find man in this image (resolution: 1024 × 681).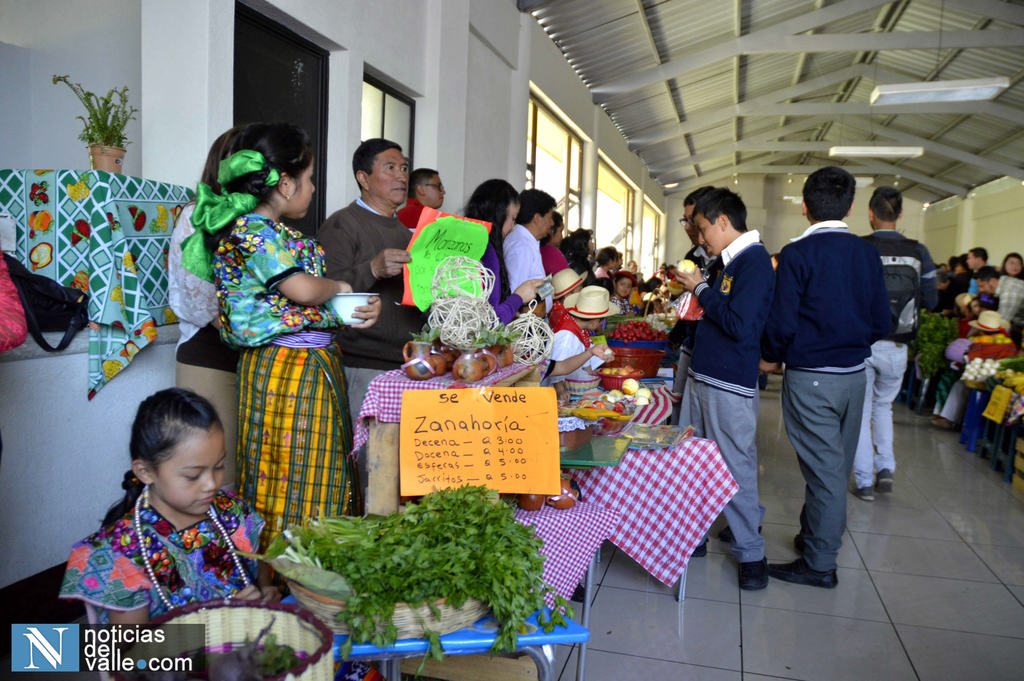
683, 186, 798, 554.
